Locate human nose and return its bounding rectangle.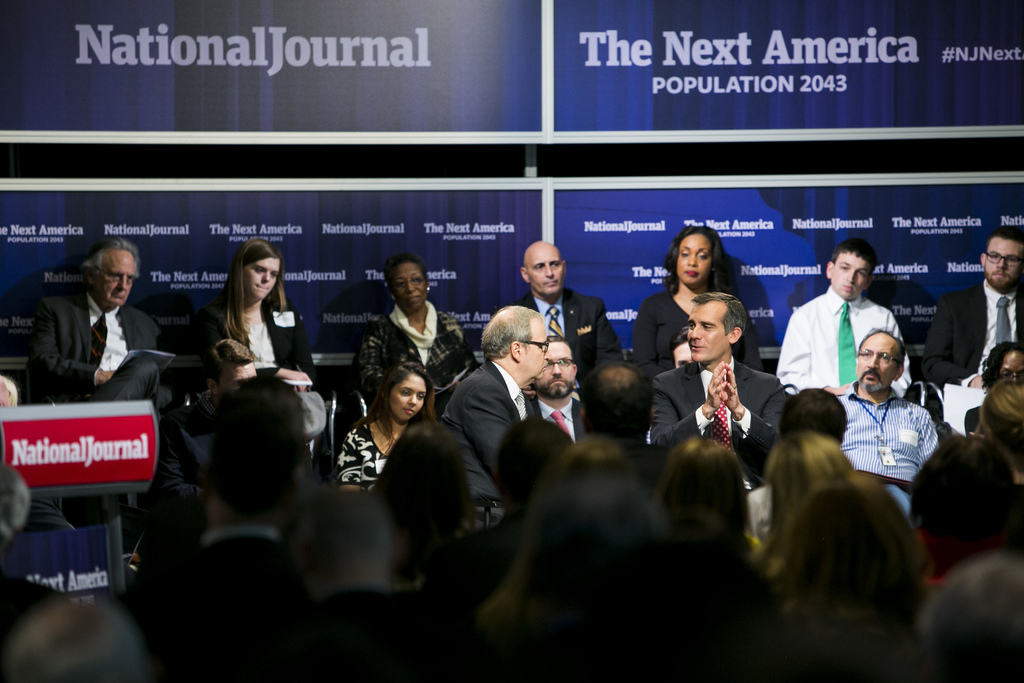
box=[545, 346, 552, 359].
